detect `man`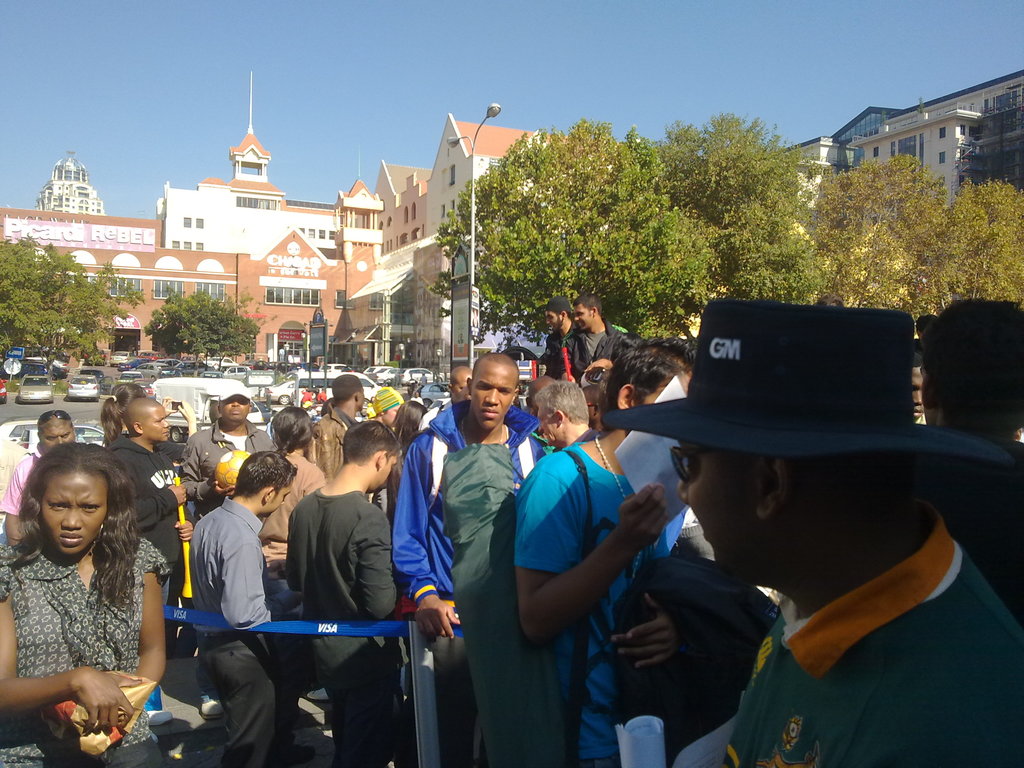
[x1=917, y1=294, x2=1023, y2=634]
